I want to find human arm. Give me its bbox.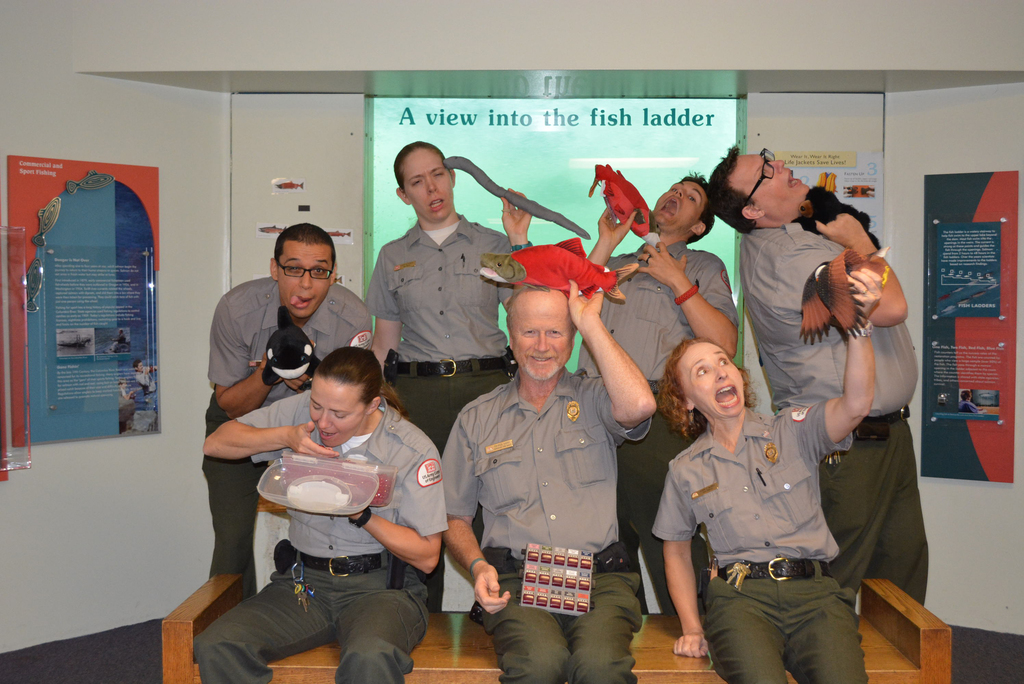
select_region(200, 293, 287, 424).
